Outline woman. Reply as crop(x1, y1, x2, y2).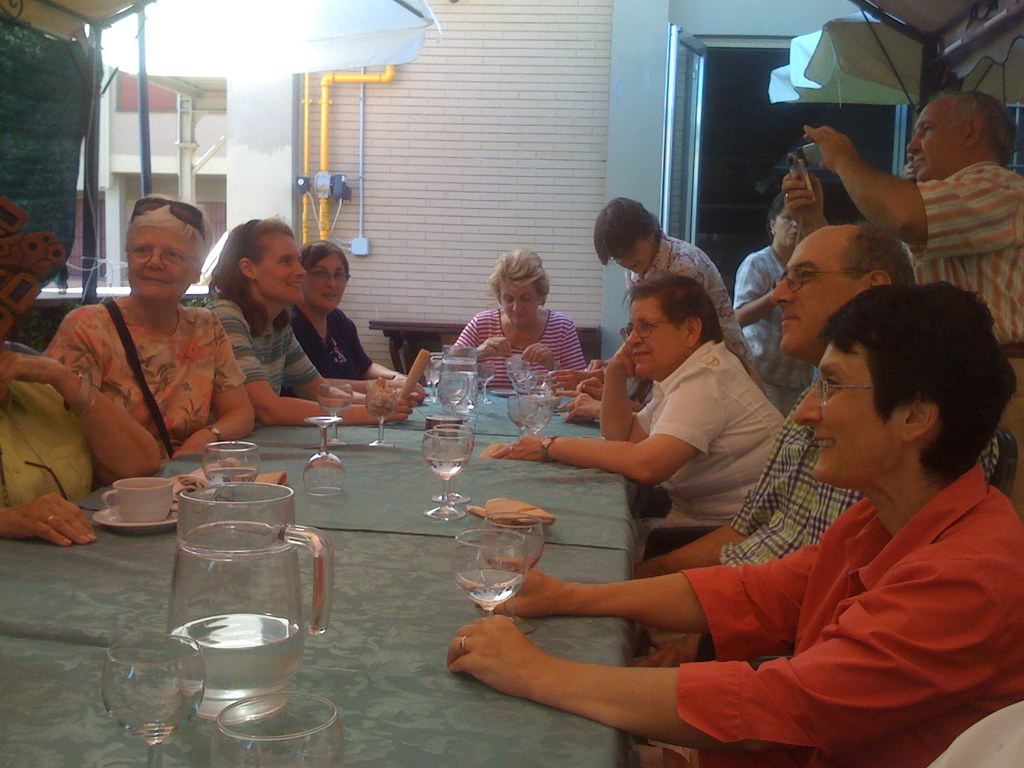
crop(727, 188, 816, 404).
